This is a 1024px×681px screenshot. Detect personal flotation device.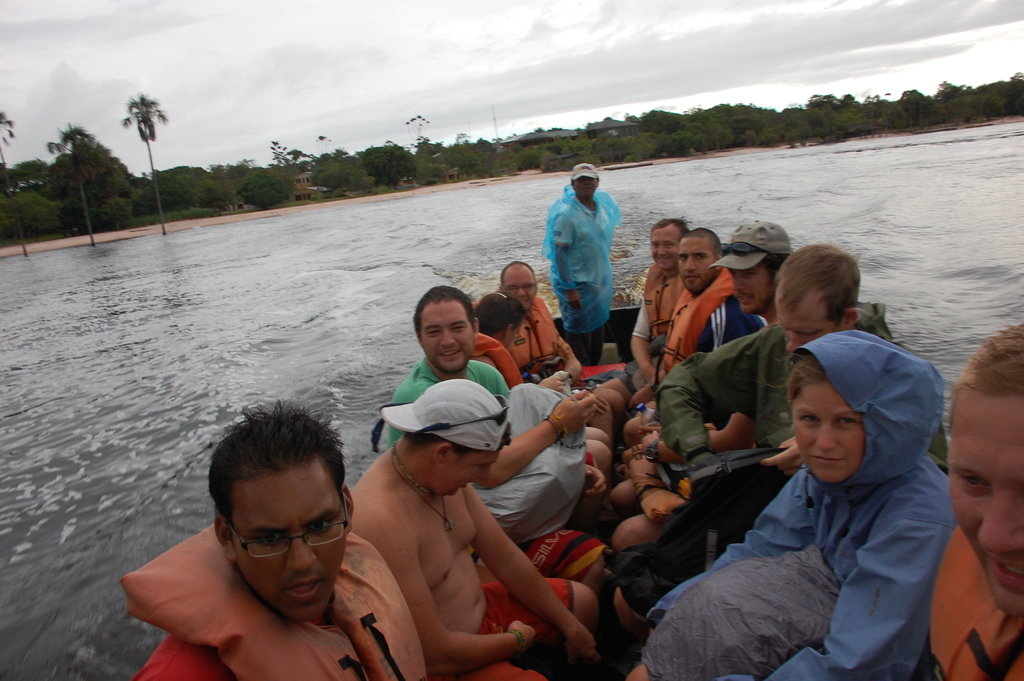
[x1=502, y1=293, x2=561, y2=366].
